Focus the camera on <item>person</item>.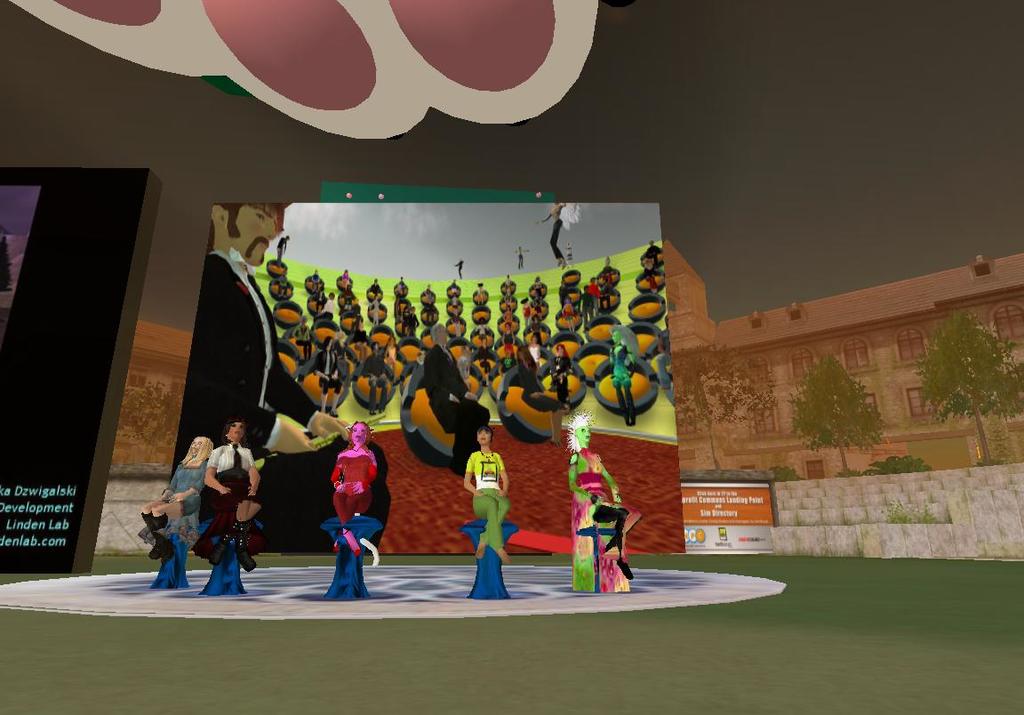
Focus region: Rect(142, 436, 215, 560).
